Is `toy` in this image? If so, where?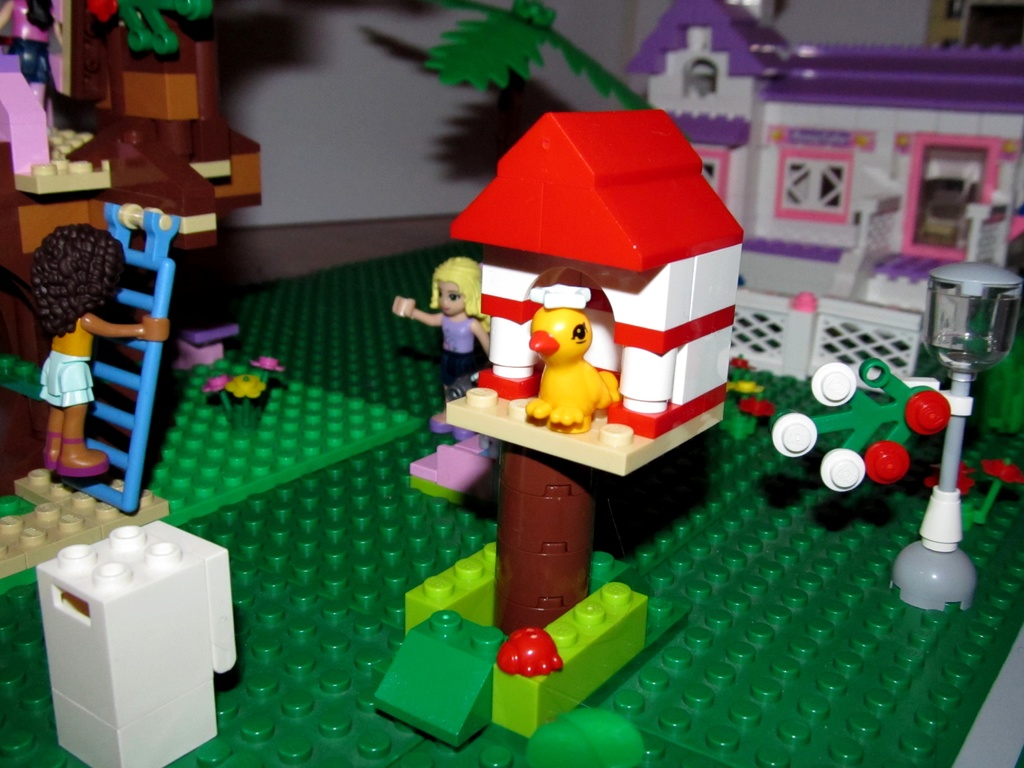
Yes, at BBox(523, 714, 648, 767).
